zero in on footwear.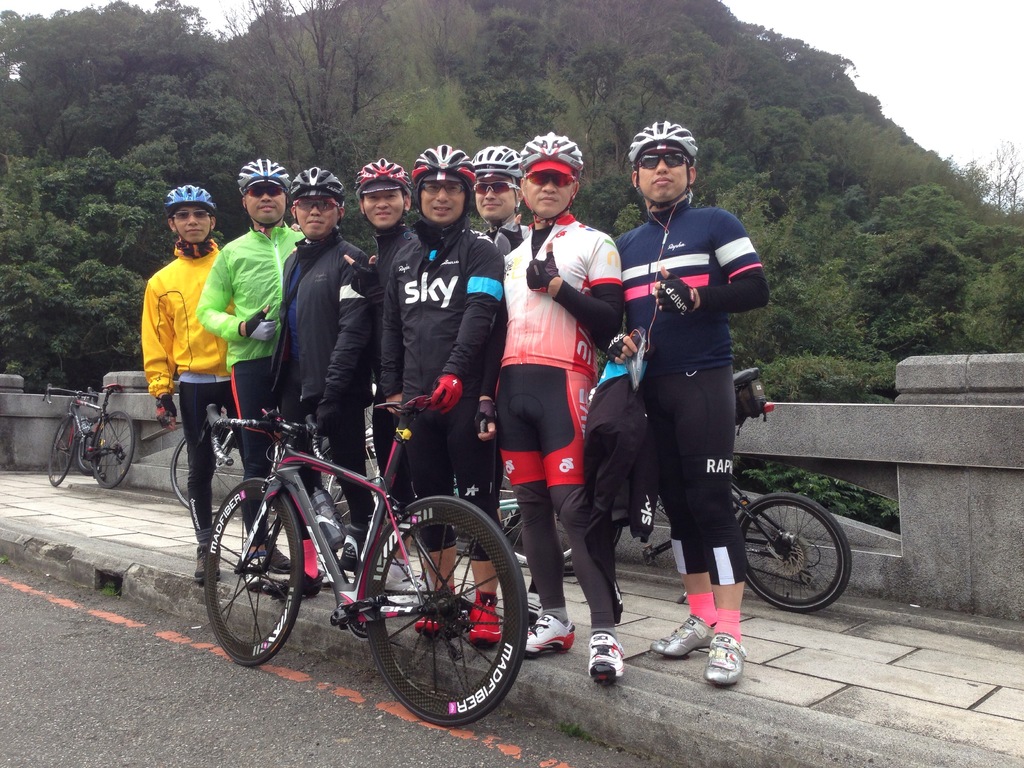
Zeroed in: BBox(269, 538, 293, 575).
